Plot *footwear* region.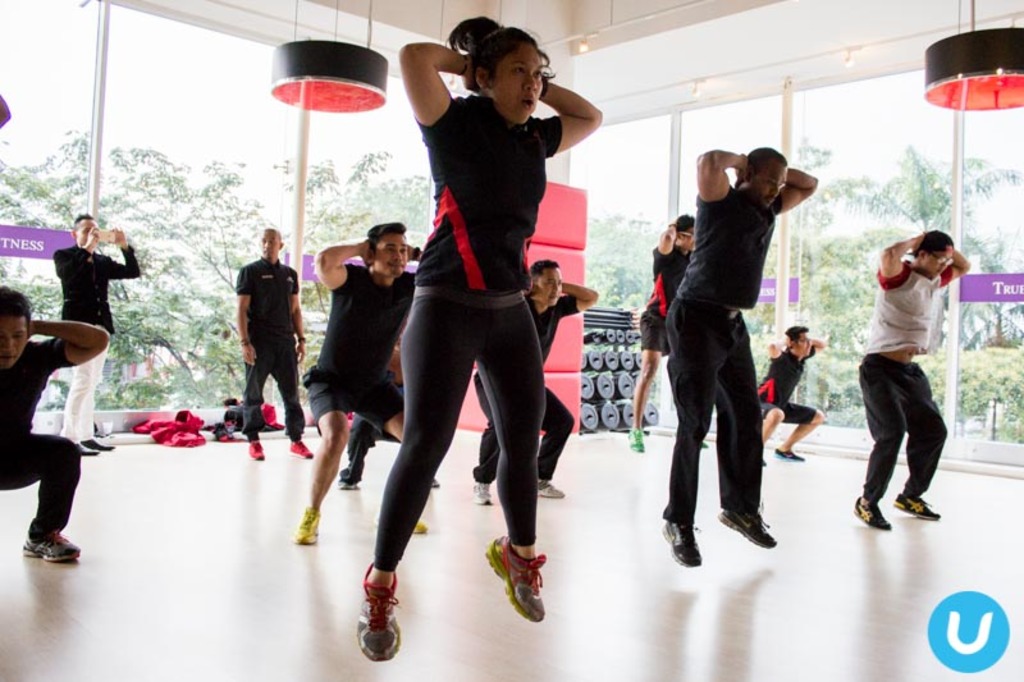
Plotted at 74, 435, 113, 454.
